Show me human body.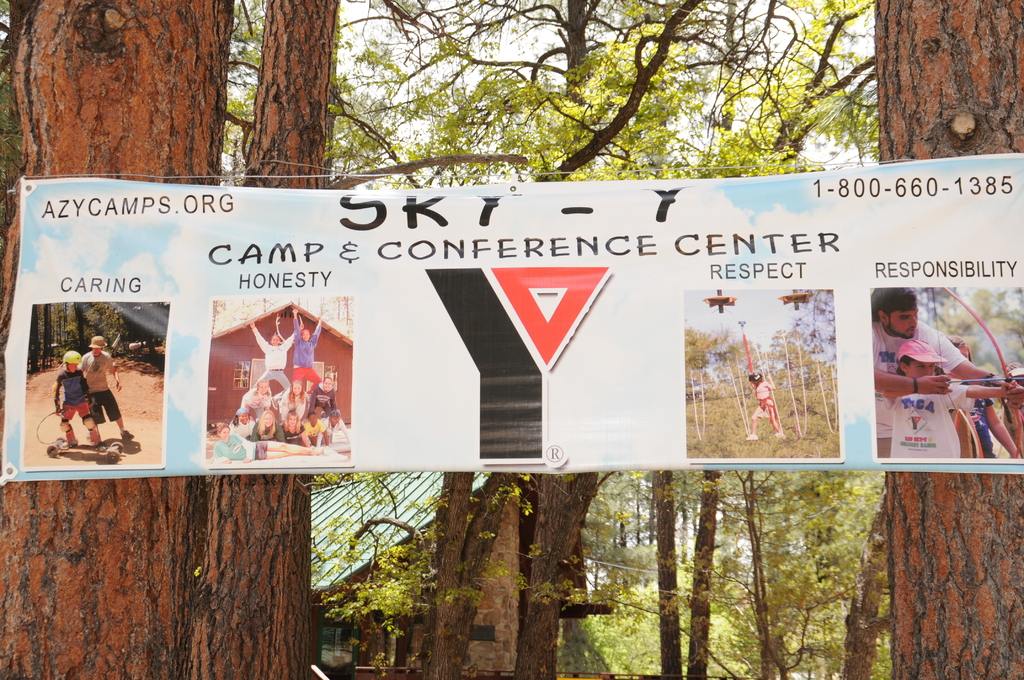
human body is here: 745:374:785:436.
